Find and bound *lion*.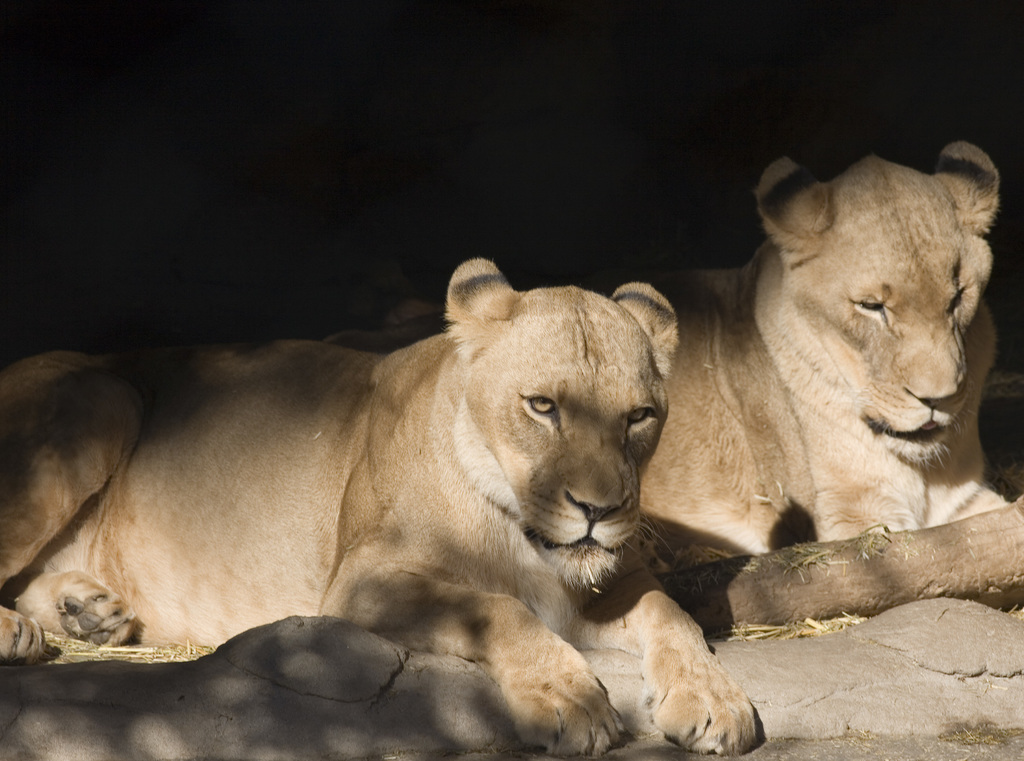
Bound: <region>0, 254, 756, 760</region>.
